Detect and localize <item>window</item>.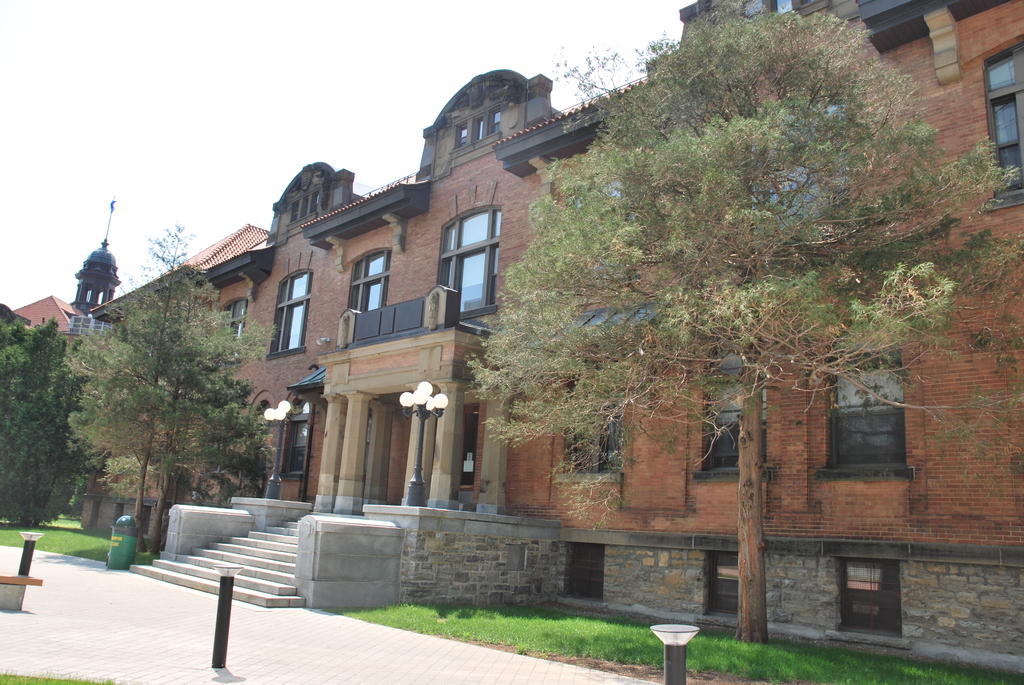
Localized at bbox=[352, 252, 387, 312].
